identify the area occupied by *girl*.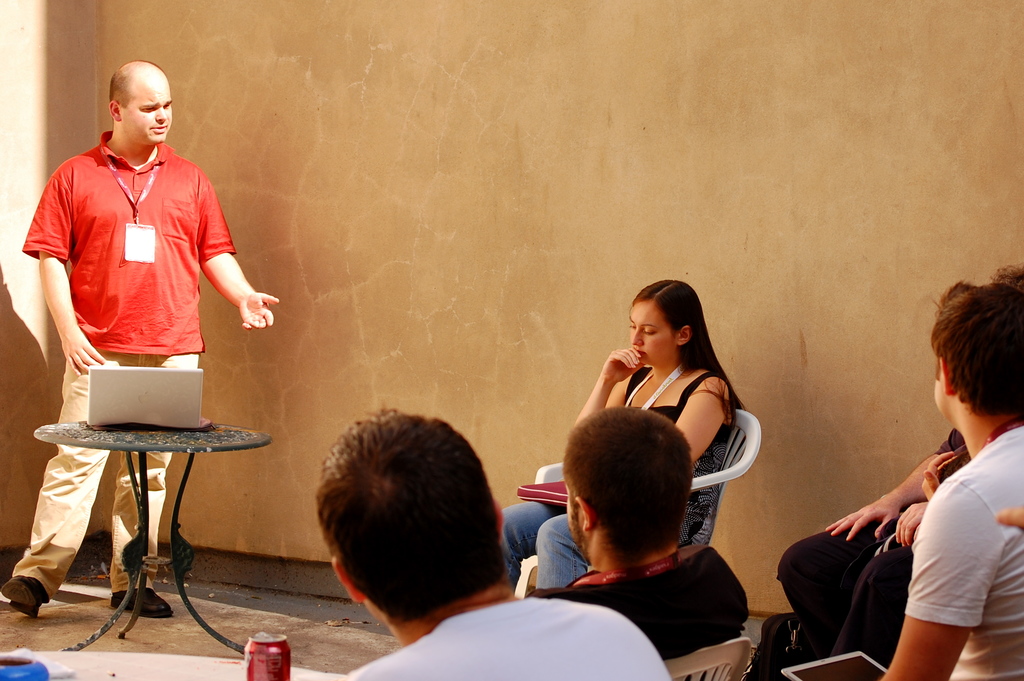
Area: pyautogui.locateOnScreen(502, 280, 748, 602).
